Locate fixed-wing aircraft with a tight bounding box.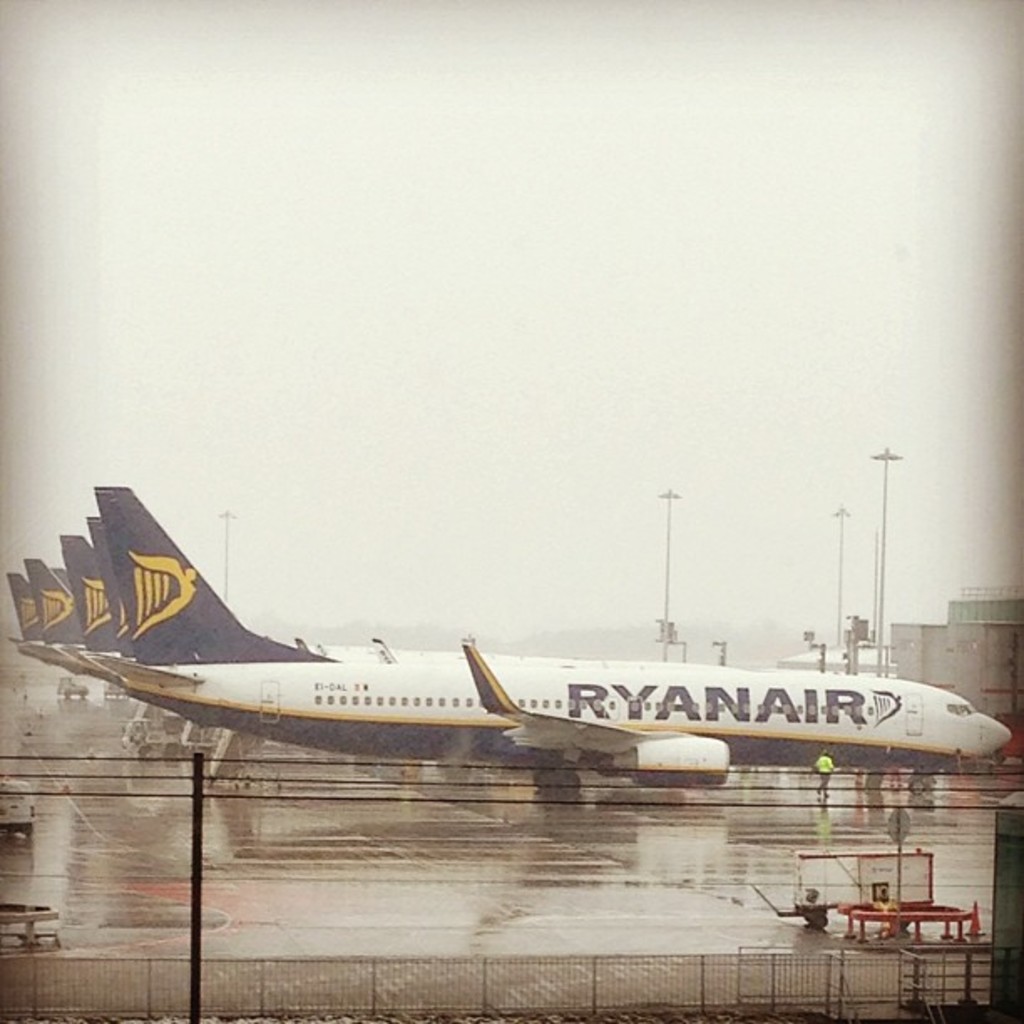
74, 477, 1019, 810.
